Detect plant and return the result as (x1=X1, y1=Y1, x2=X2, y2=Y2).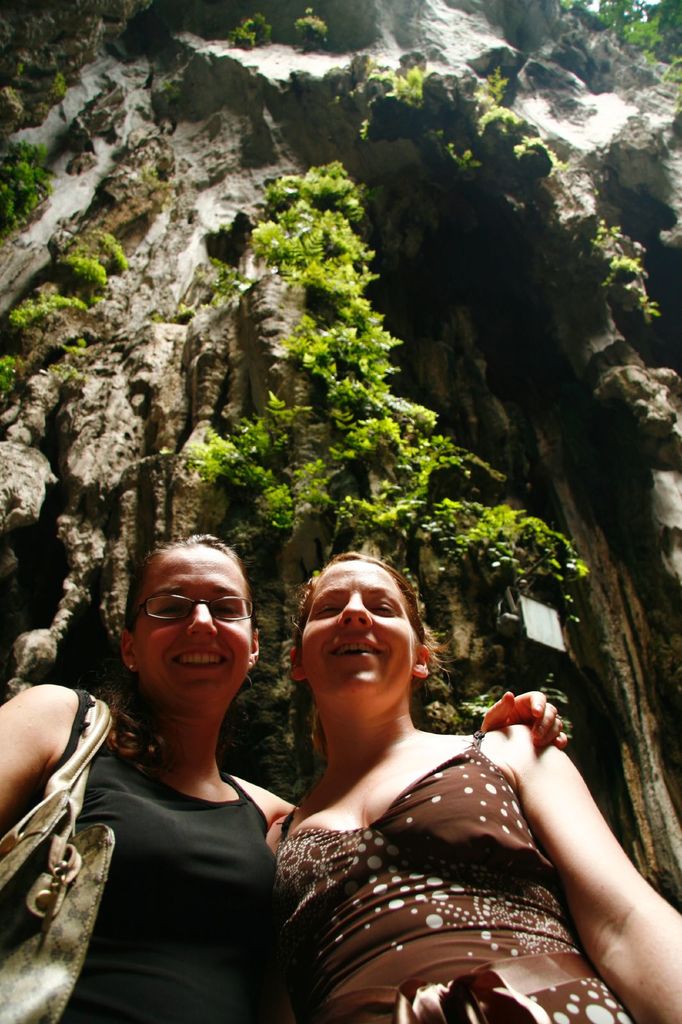
(x1=286, y1=8, x2=333, y2=49).
